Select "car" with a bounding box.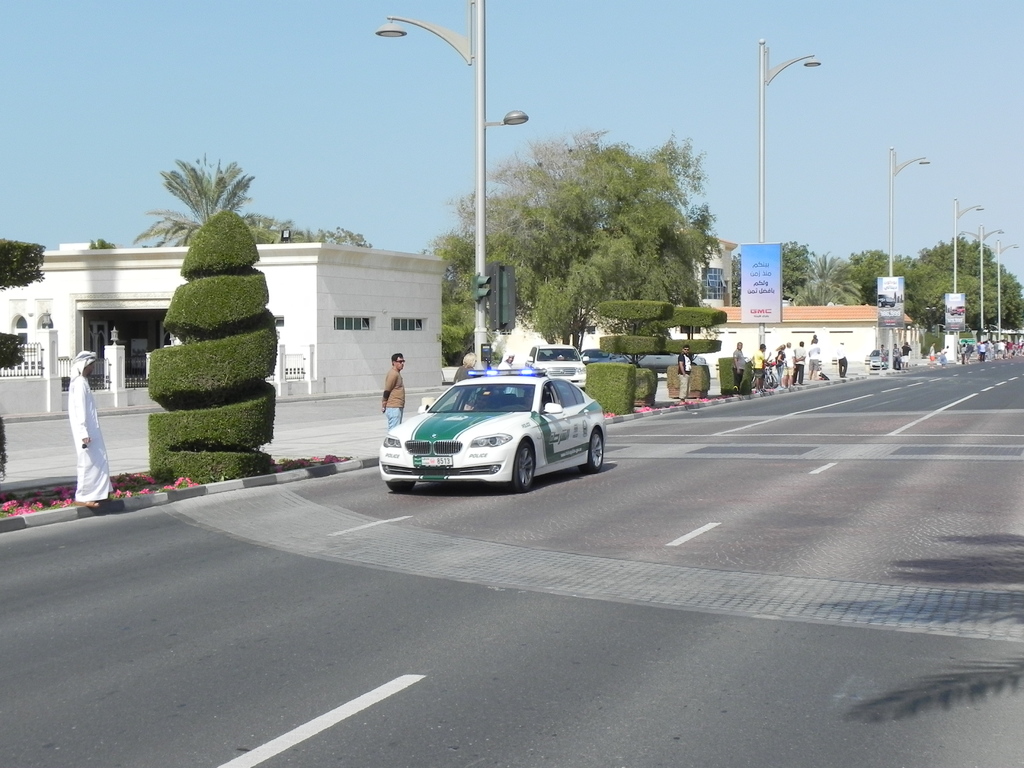
(x1=525, y1=339, x2=589, y2=394).
